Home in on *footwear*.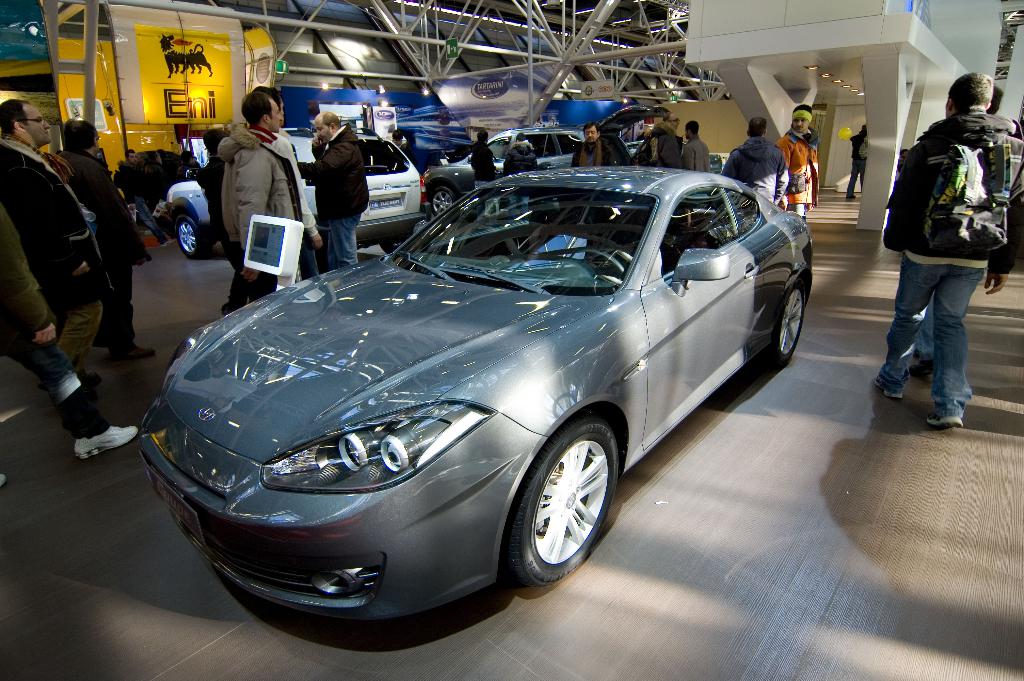
Homed in at box=[906, 363, 936, 377].
